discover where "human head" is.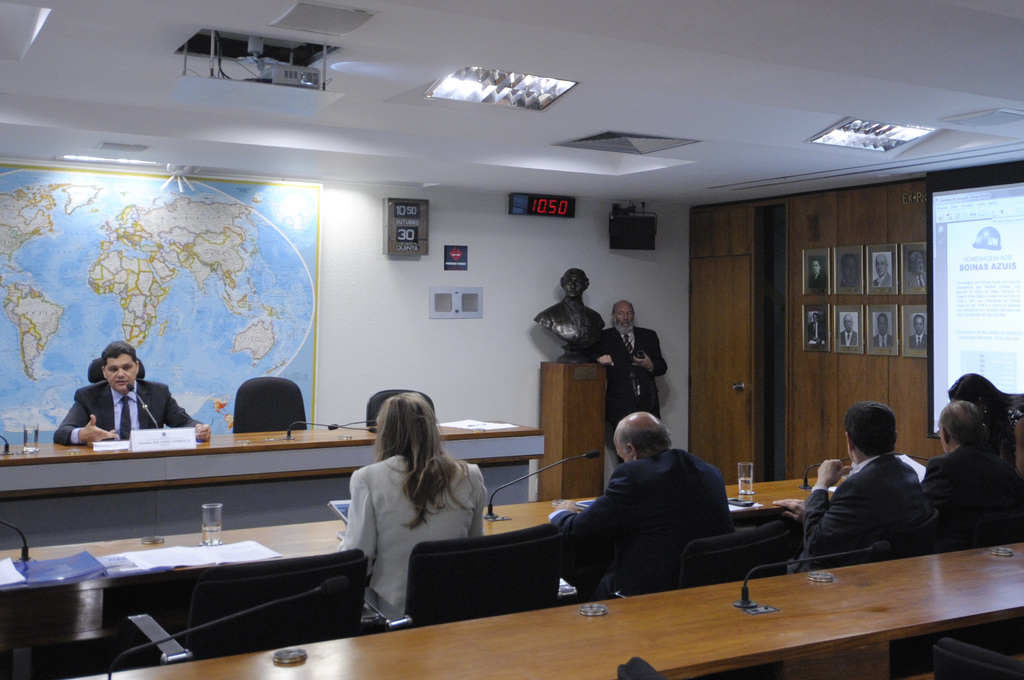
Discovered at pyautogui.locateOnScreen(948, 374, 1012, 416).
